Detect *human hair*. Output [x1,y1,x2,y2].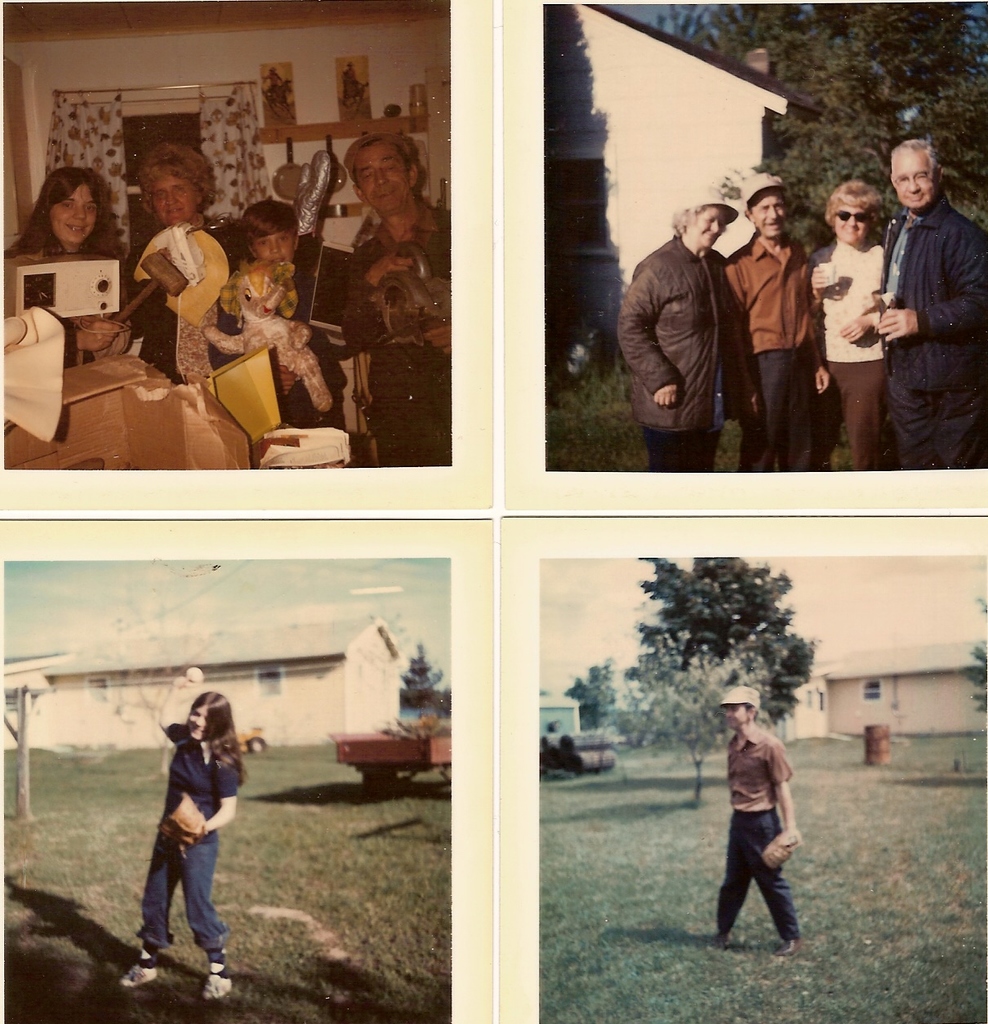
[897,135,939,175].
